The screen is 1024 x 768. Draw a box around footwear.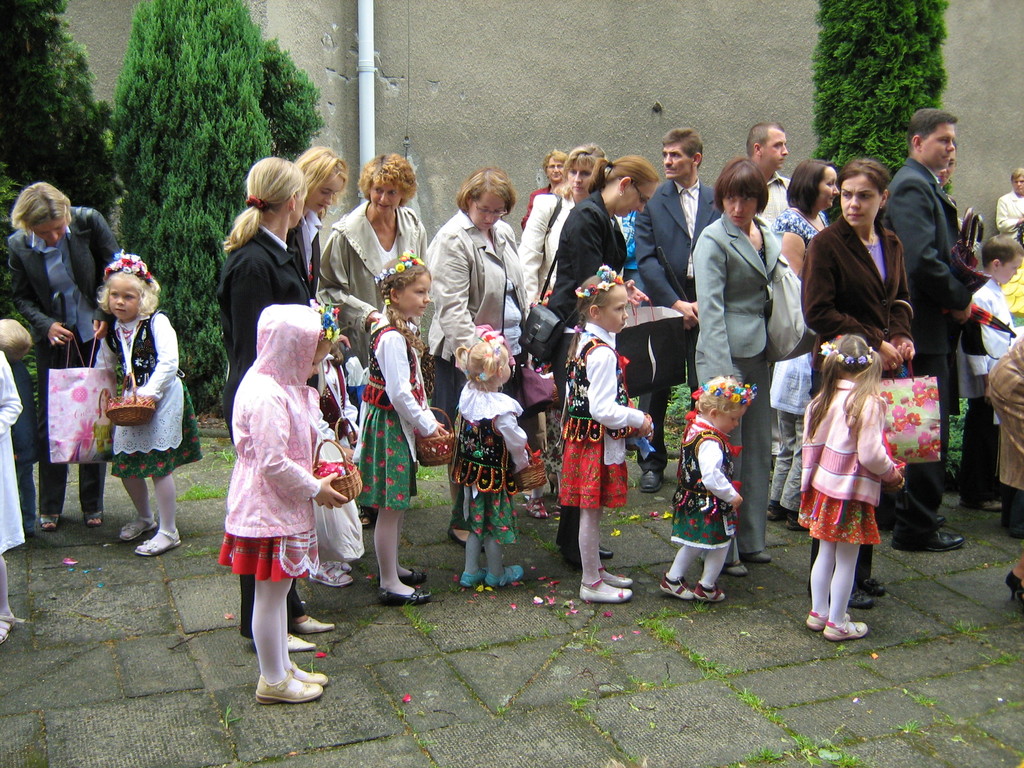
box=[0, 613, 22, 646].
